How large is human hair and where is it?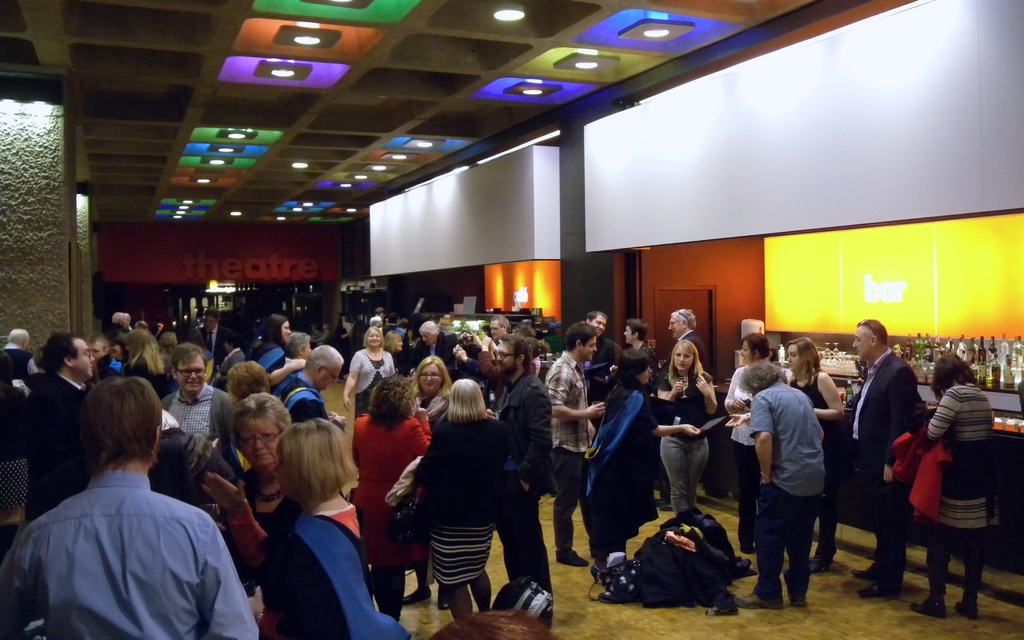
Bounding box: <box>303,341,346,375</box>.
